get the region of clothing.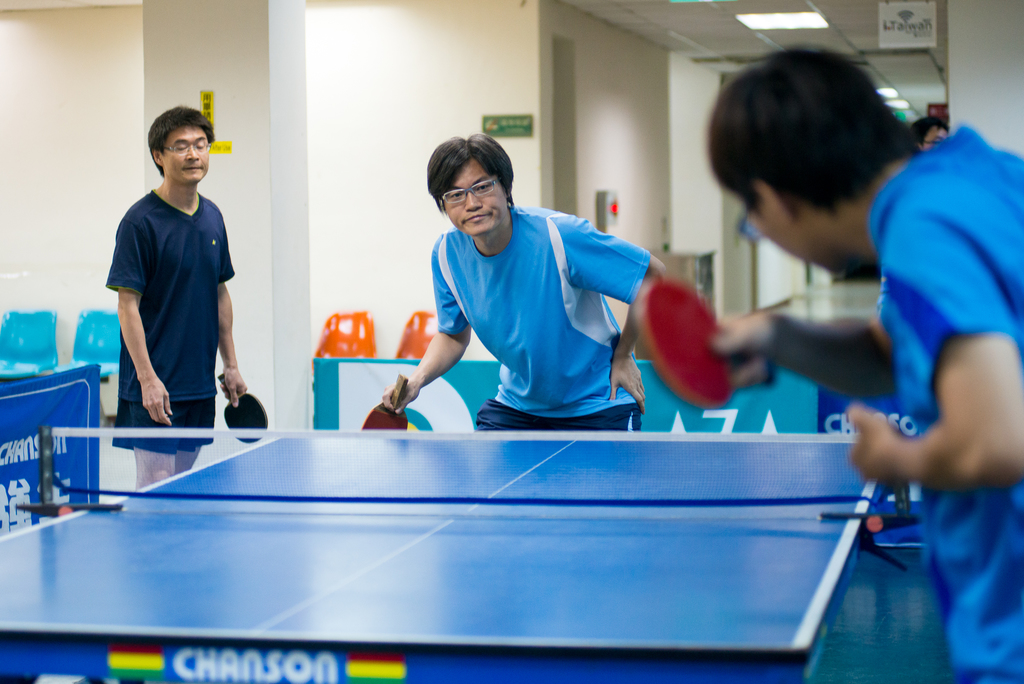
<region>475, 398, 643, 432</region>.
